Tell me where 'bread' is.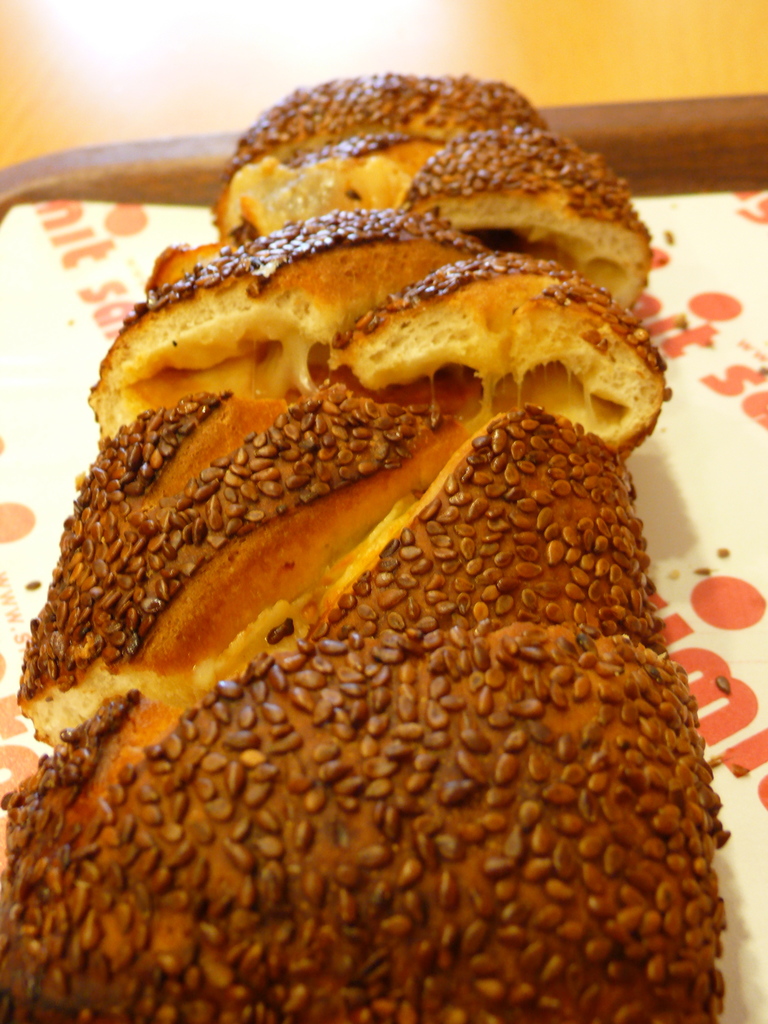
'bread' is at (0, 75, 728, 1023).
